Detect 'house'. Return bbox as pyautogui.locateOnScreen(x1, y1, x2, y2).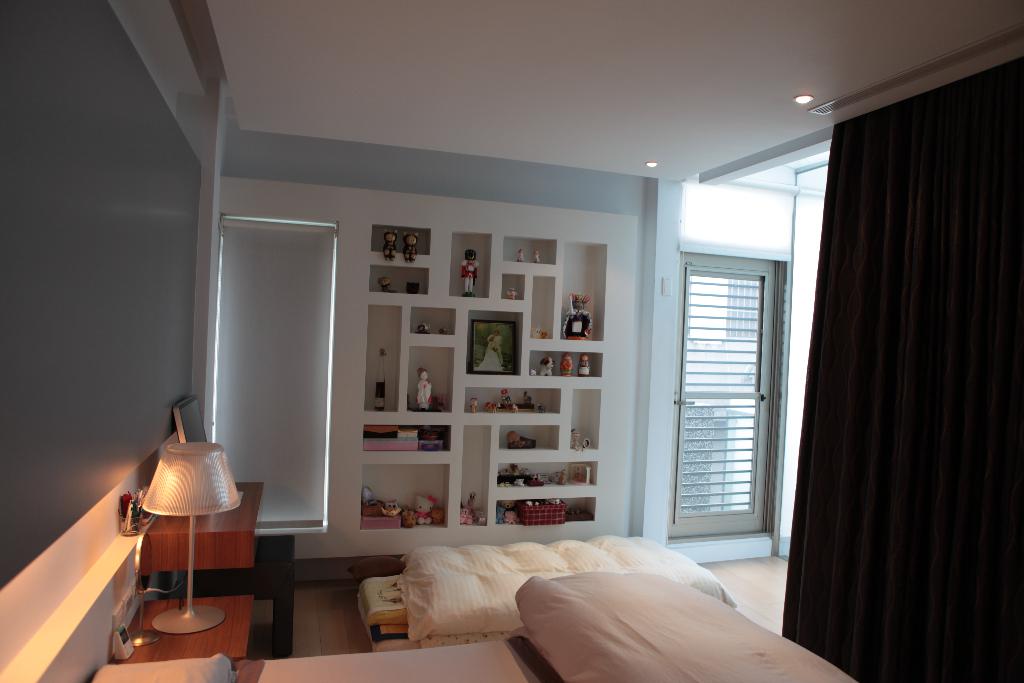
pyautogui.locateOnScreen(0, 0, 1023, 682).
